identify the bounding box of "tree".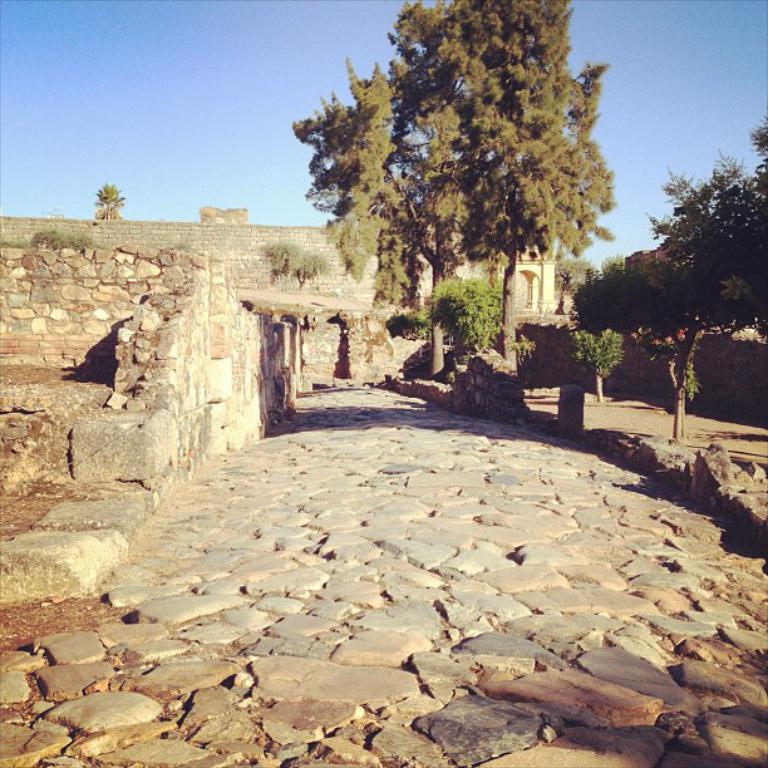
566,256,634,403.
